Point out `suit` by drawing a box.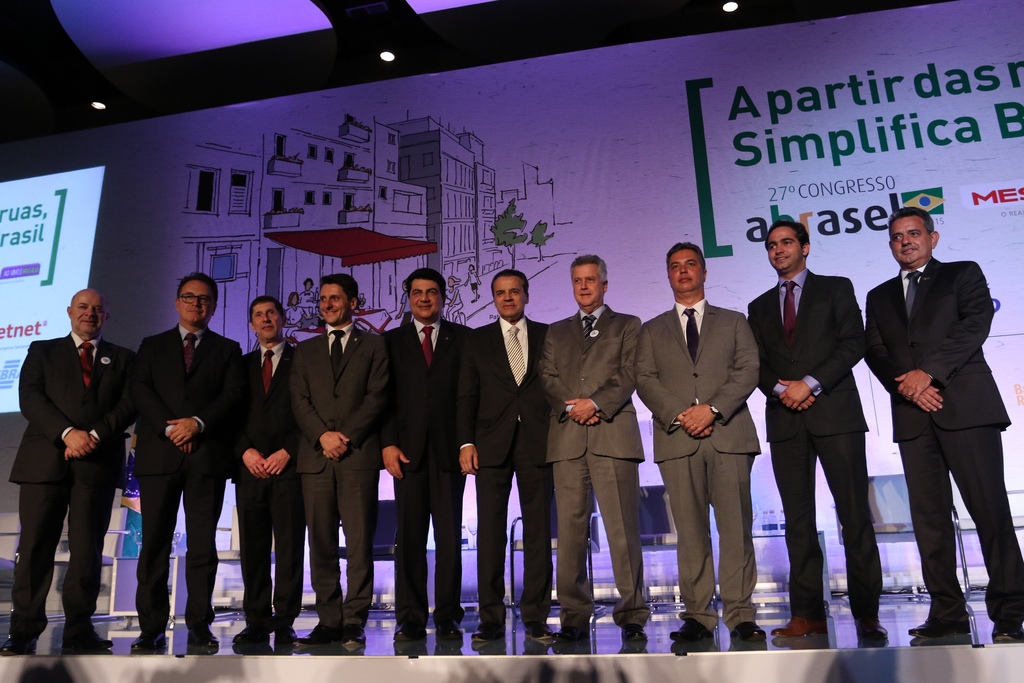
pyautogui.locateOnScreen(459, 314, 555, 618).
